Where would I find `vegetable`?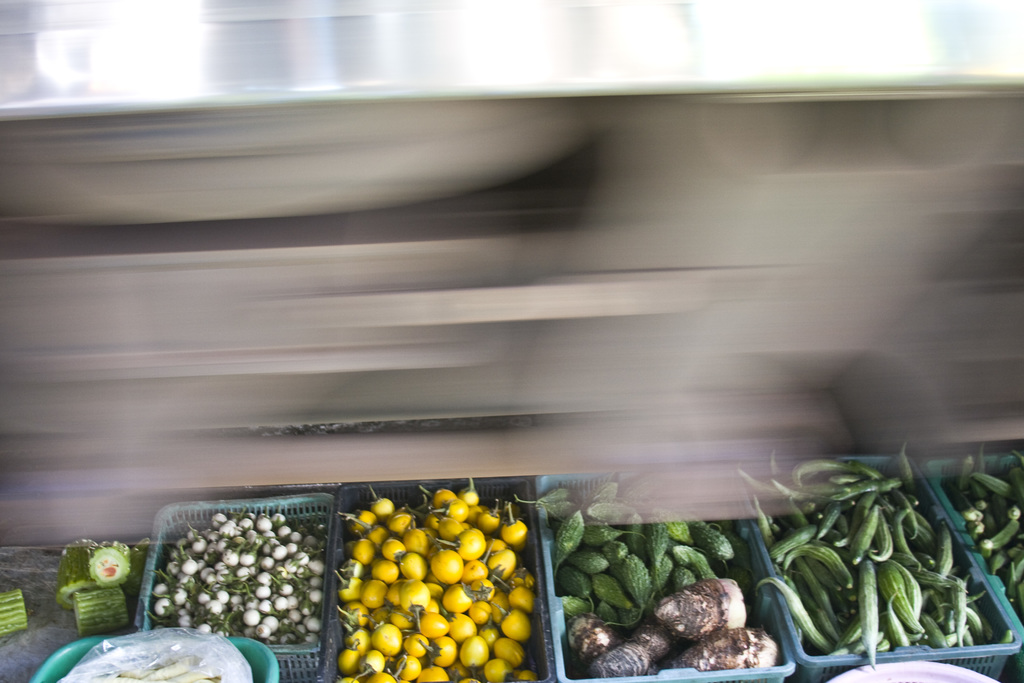
At box=[0, 589, 28, 638].
